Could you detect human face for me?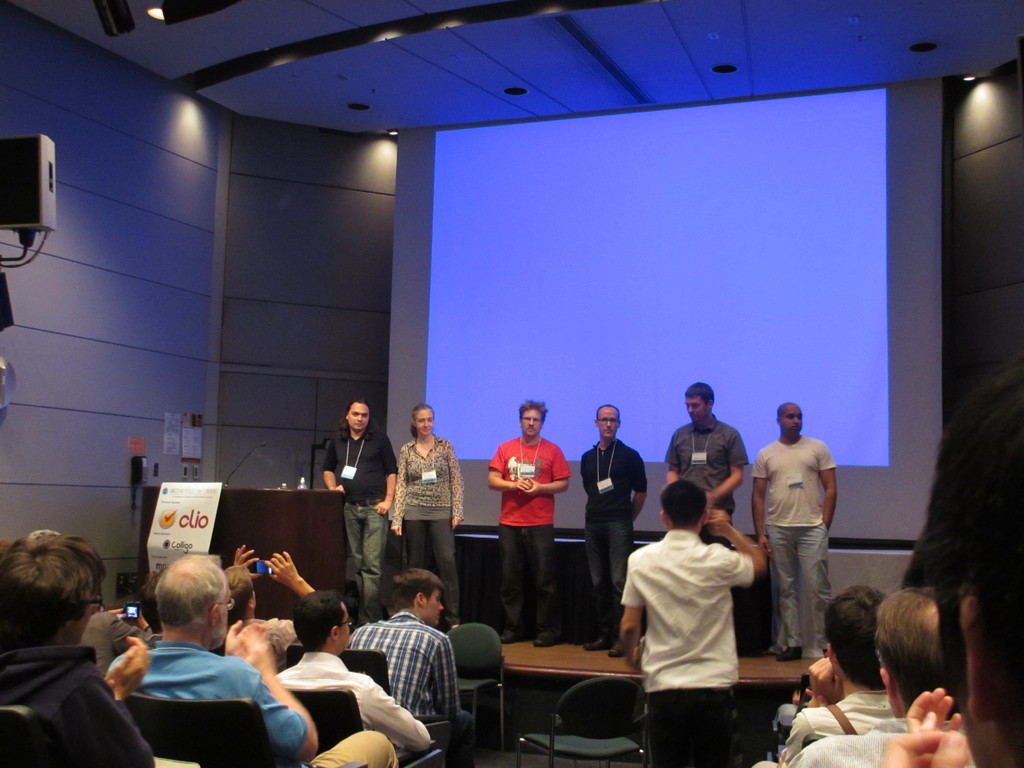
Detection result: 522, 410, 546, 438.
